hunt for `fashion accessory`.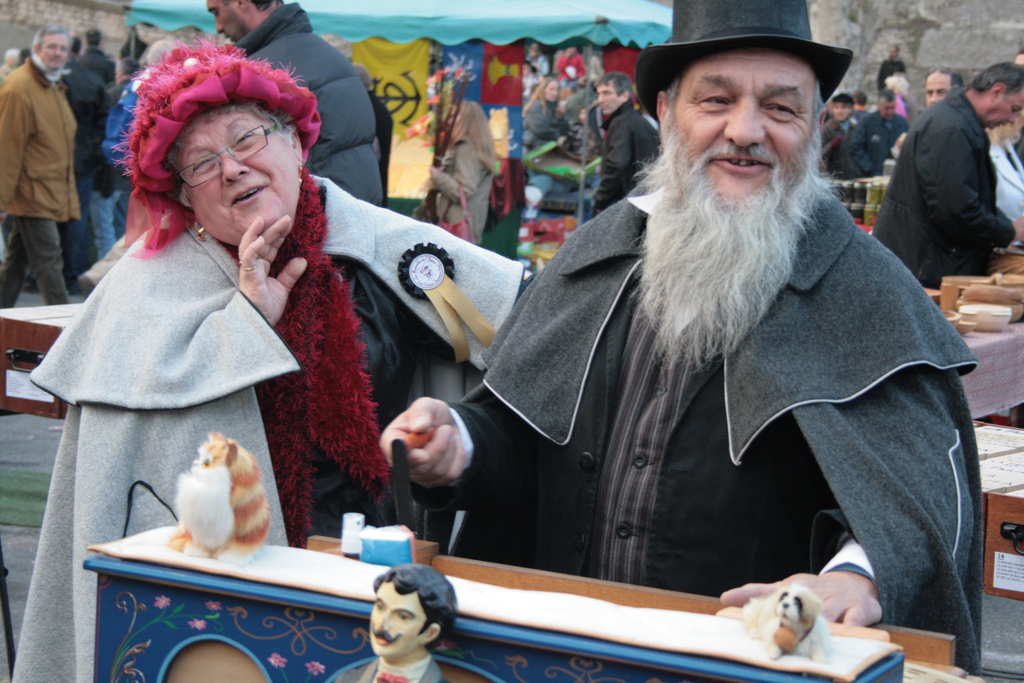
Hunted down at box(193, 229, 207, 243).
